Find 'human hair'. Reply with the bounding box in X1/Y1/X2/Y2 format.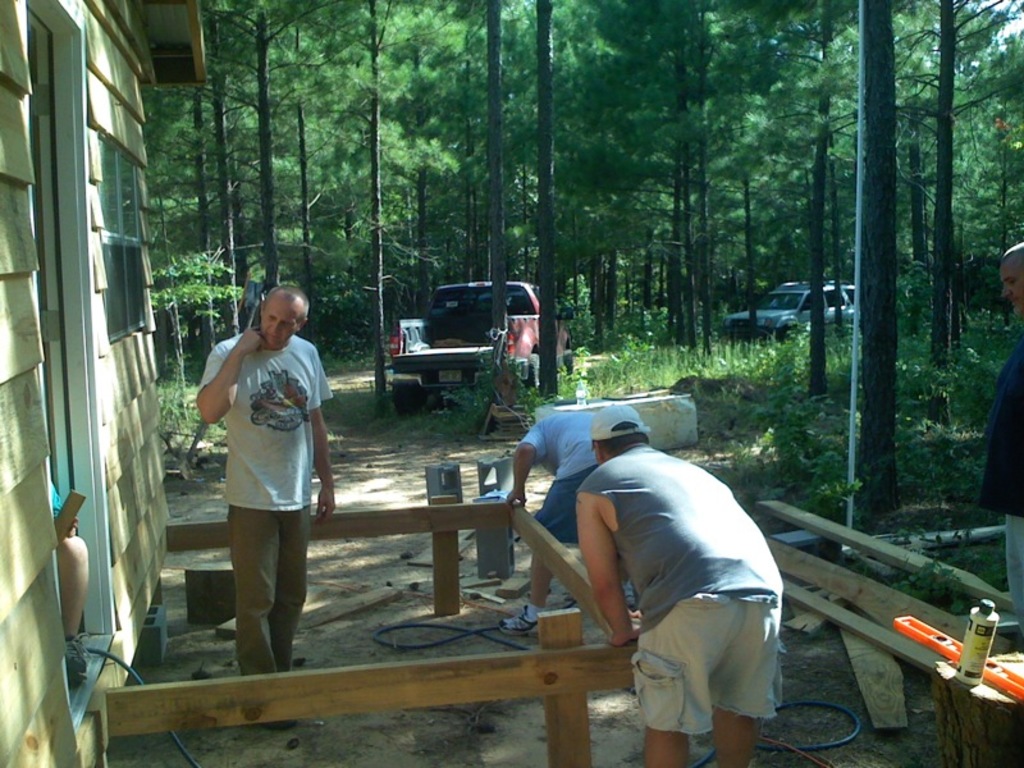
259/280/312/321.
